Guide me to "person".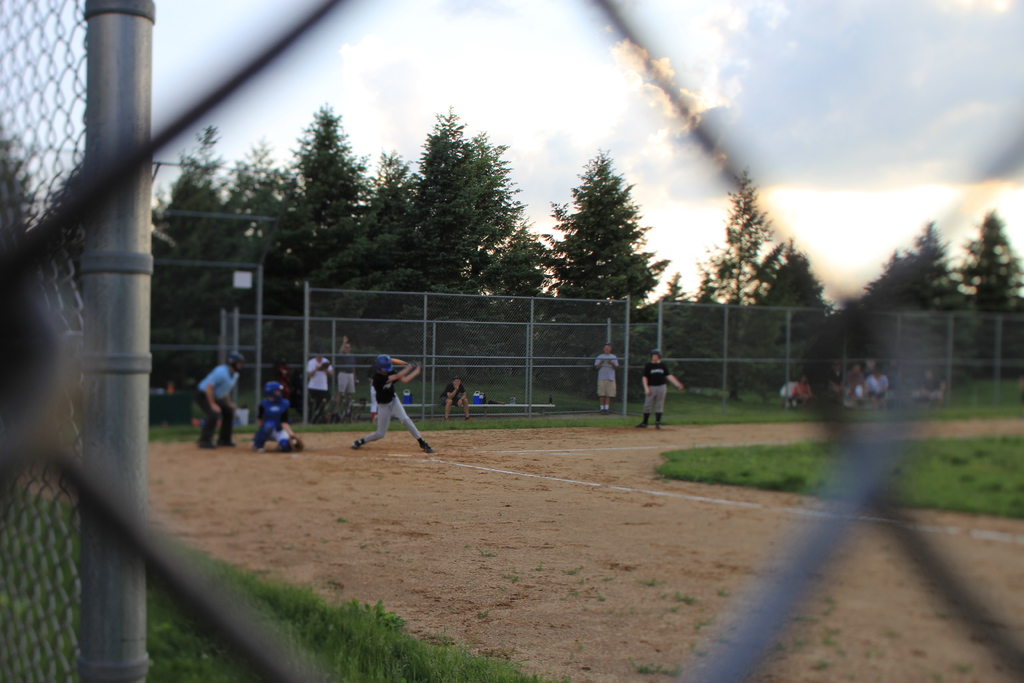
Guidance: select_region(353, 349, 415, 459).
